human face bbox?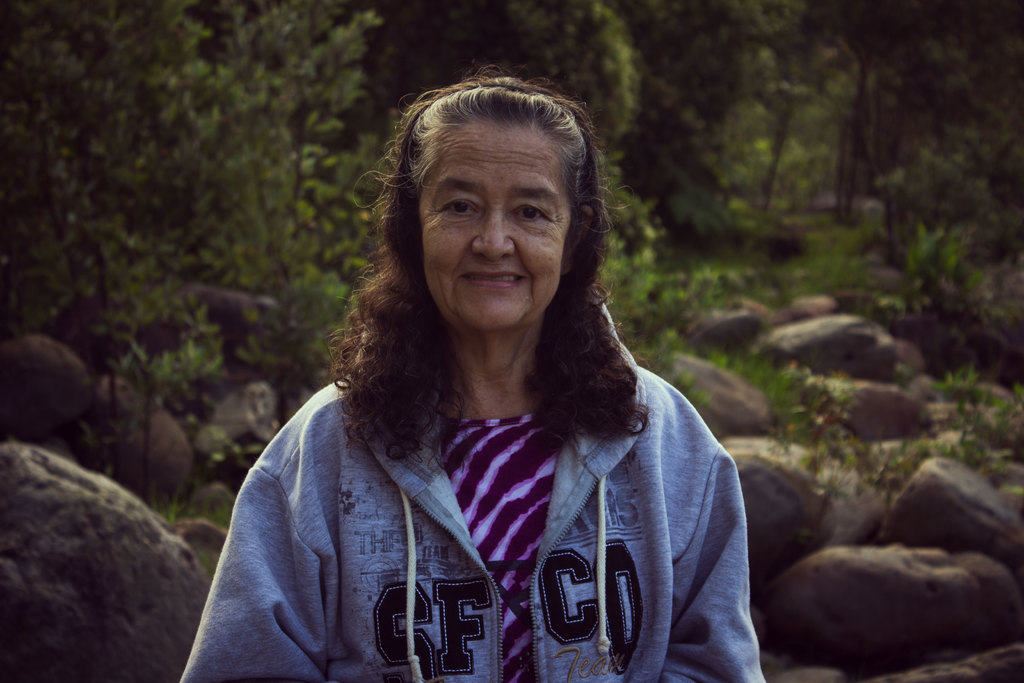
[422,125,575,333]
